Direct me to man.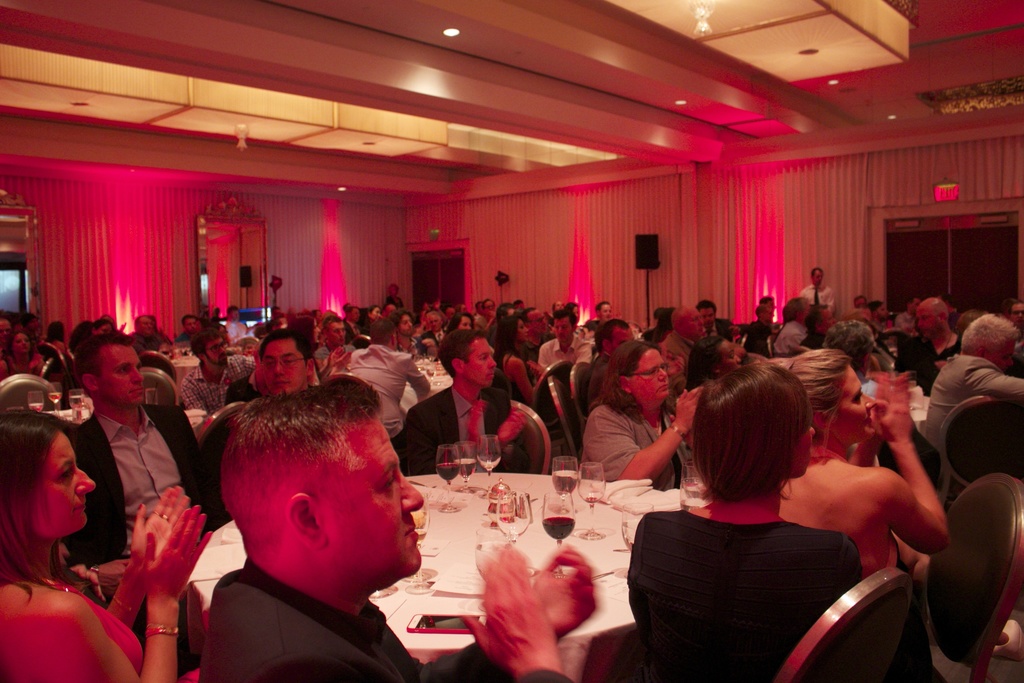
Direction: box(417, 309, 451, 355).
